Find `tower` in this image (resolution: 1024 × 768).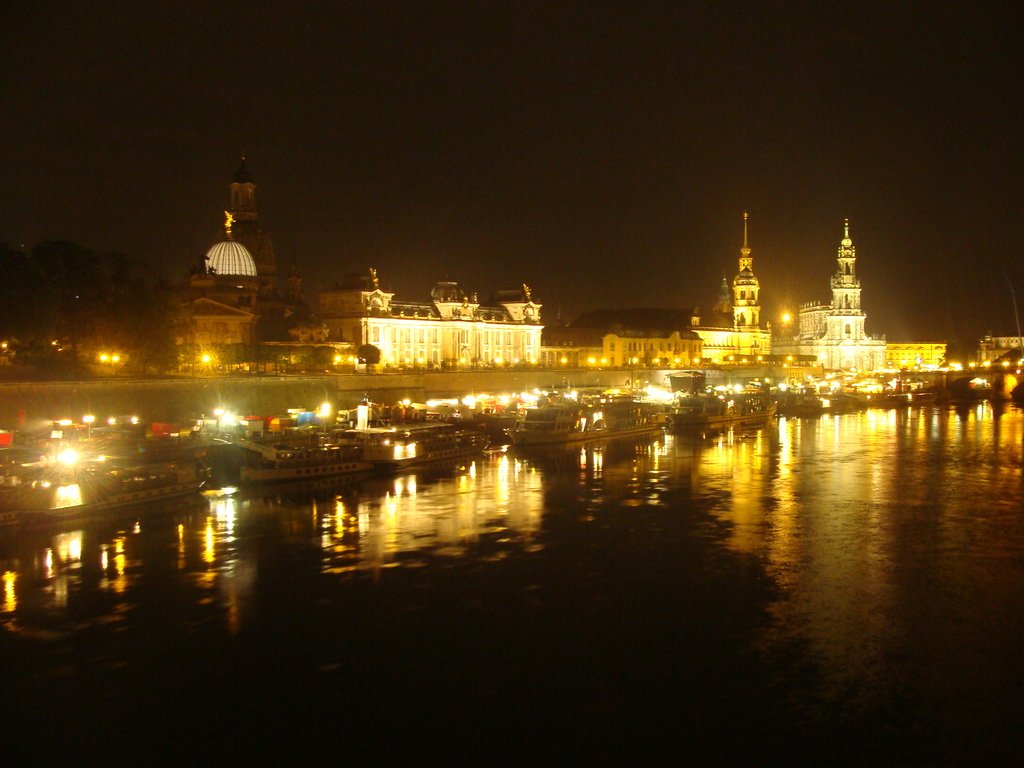
<region>801, 221, 879, 339</region>.
